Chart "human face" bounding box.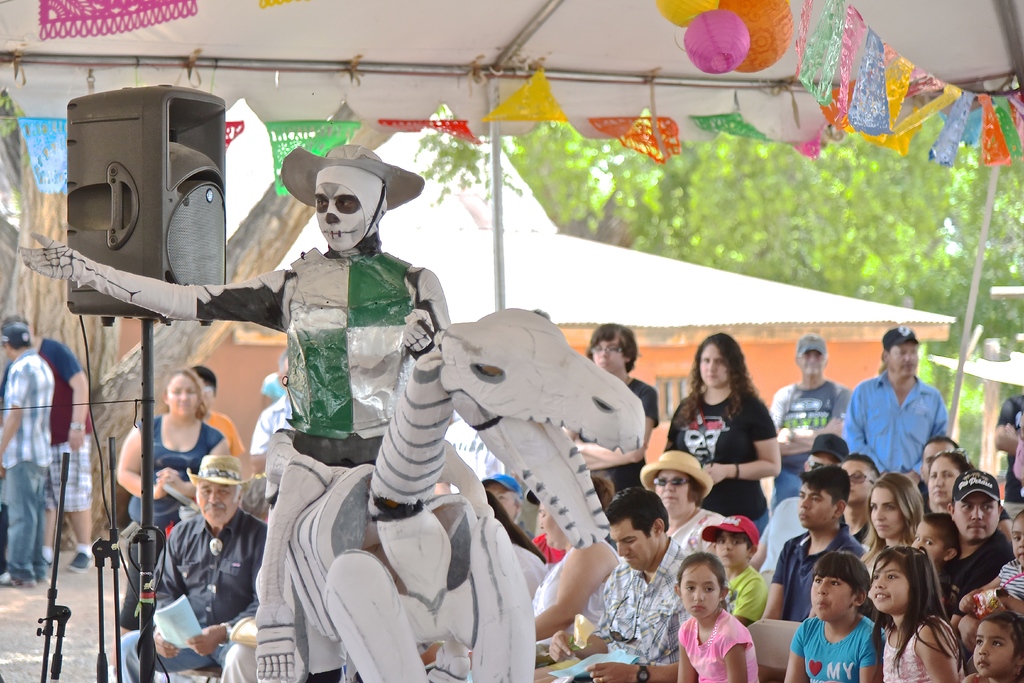
Charted: 955, 493, 994, 539.
